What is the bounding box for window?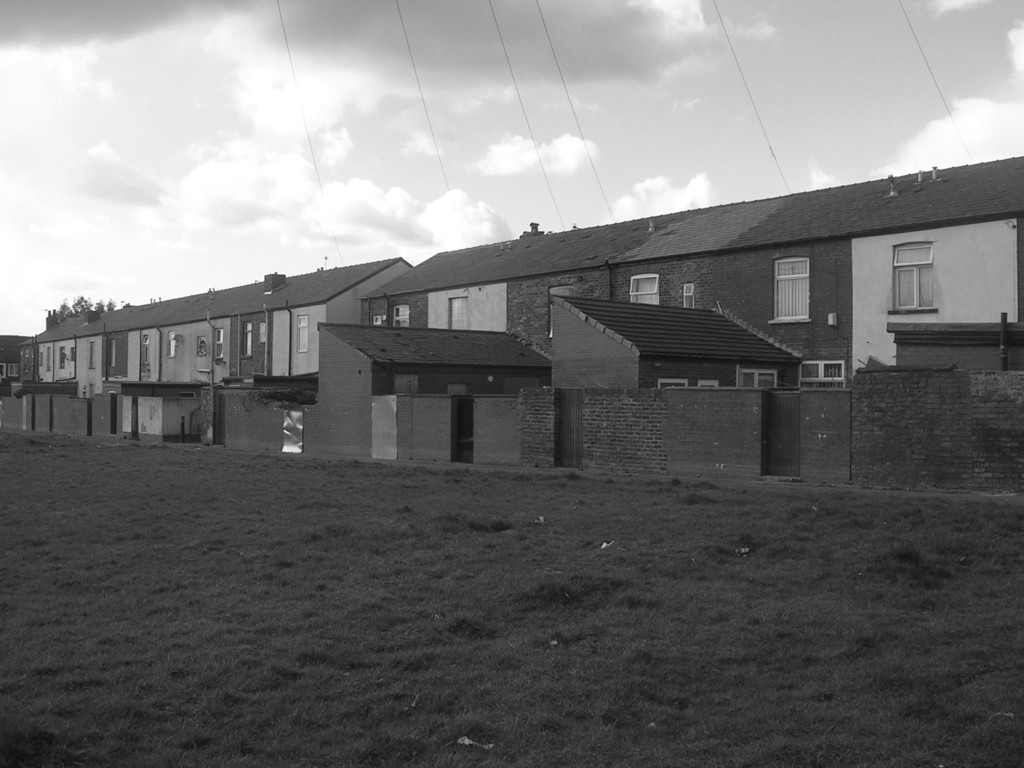
BBox(297, 315, 308, 355).
